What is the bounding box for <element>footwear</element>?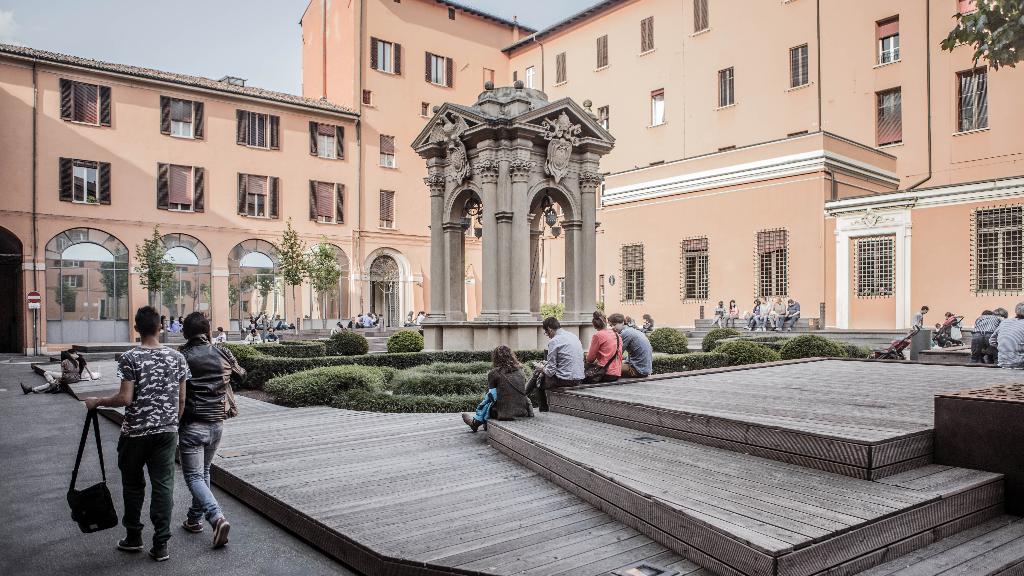
118/534/145/550.
